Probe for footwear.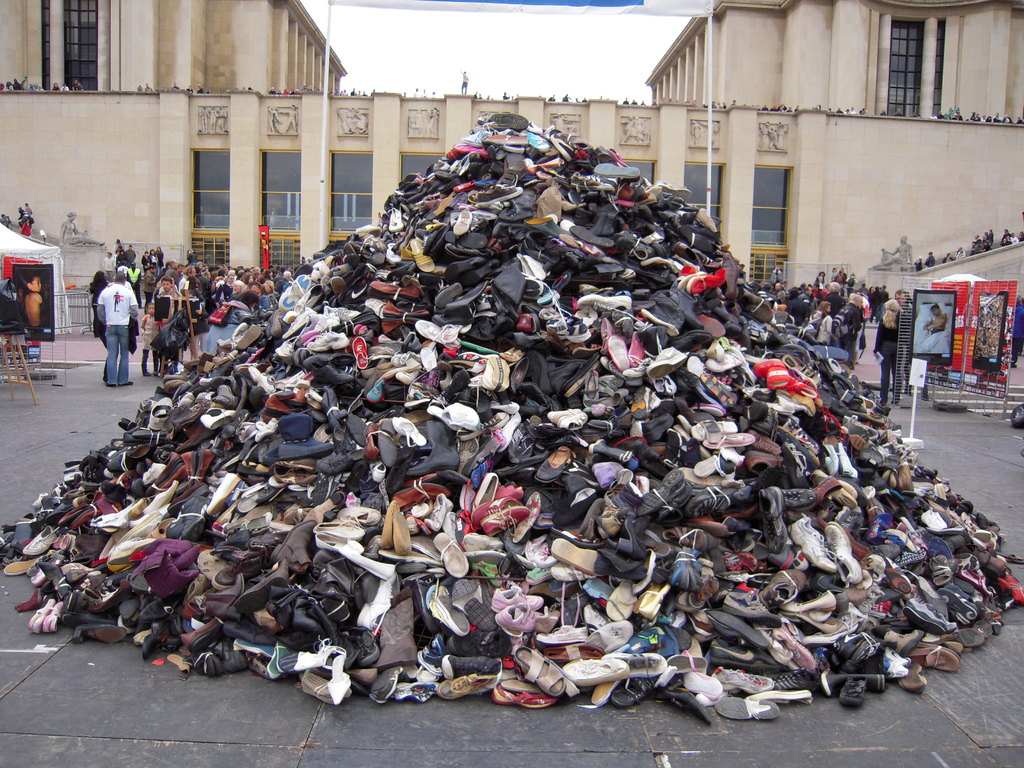
Probe result: left=150, top=351, right=159, bottom=374.
